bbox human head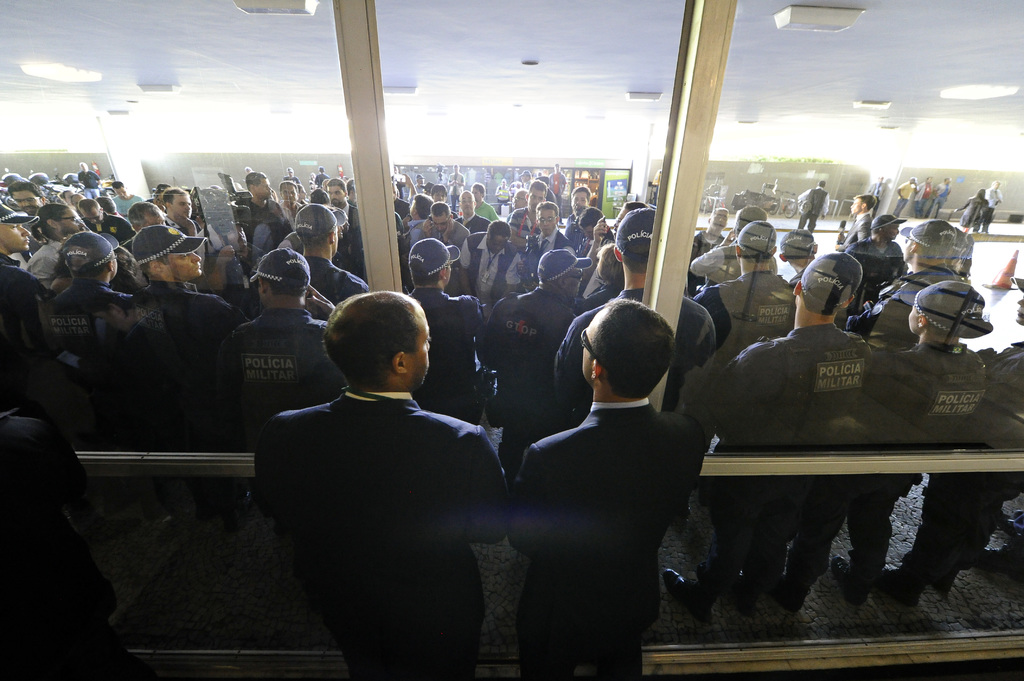
{"x1": 162, "y1": 188, "x2": 192, "y2": 218}
